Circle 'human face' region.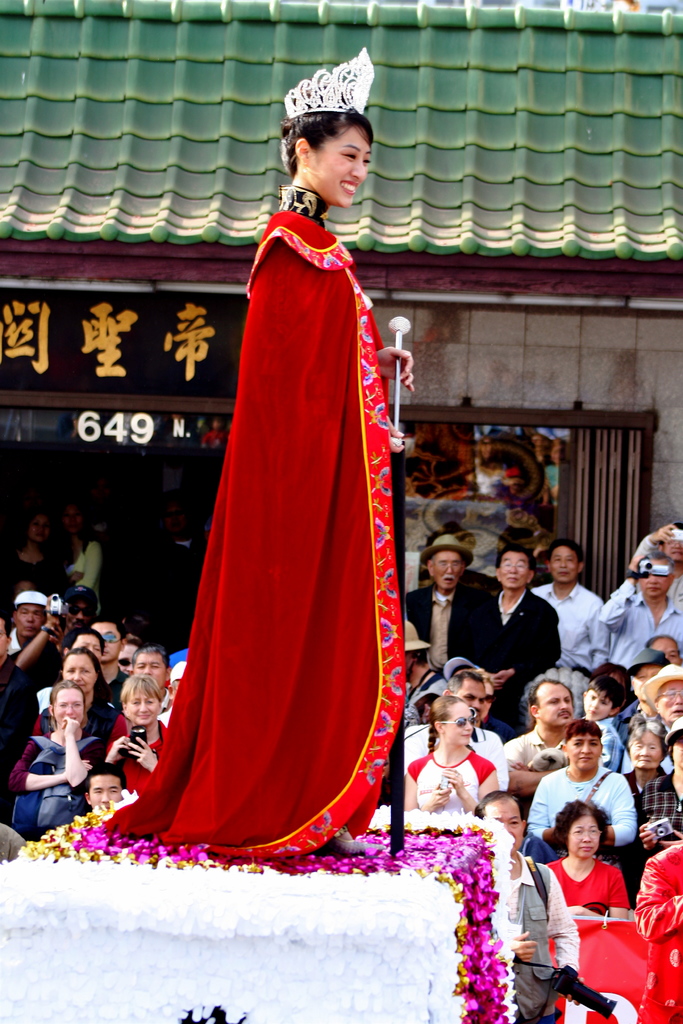
Region: select_region(498, 552, 527, 589).
